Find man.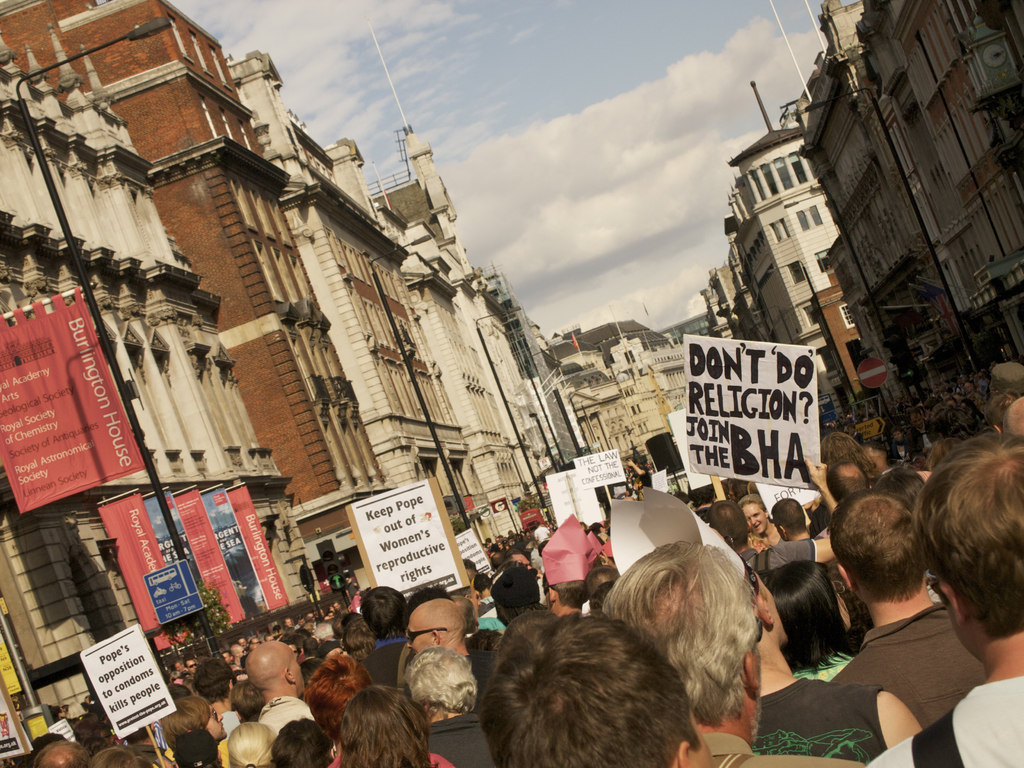
BBox(29, 736, 86, 767).
